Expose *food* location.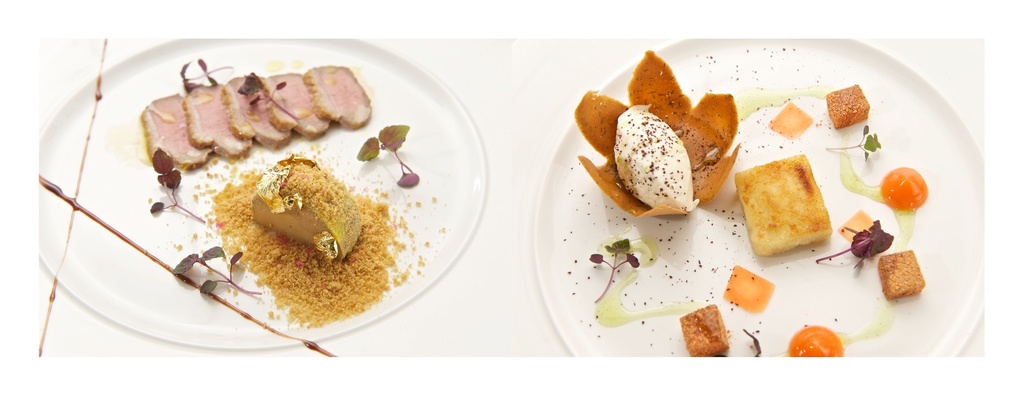
Exposed at <bbox>300, 61, 372, 129</bbox>.
